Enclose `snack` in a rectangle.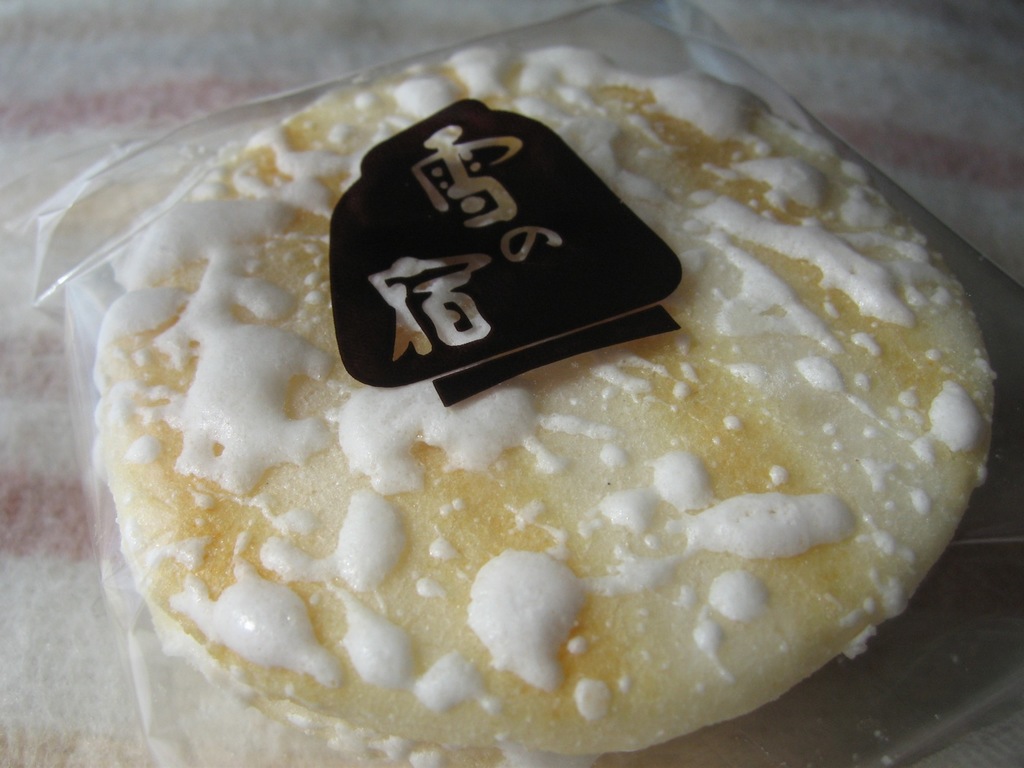
box(90, 35, 987, 767).
